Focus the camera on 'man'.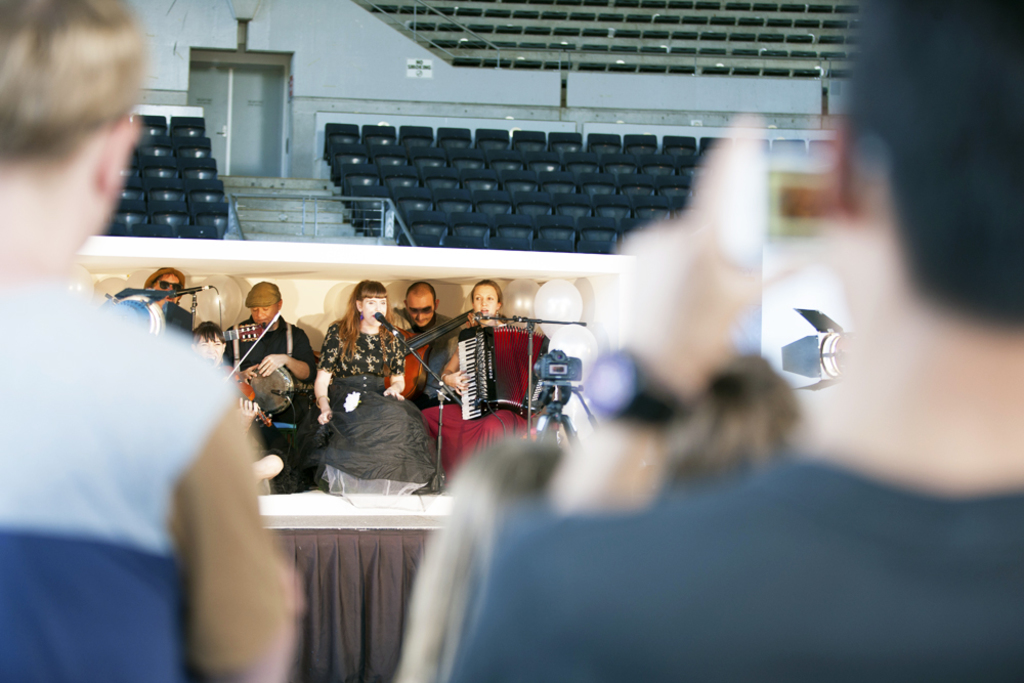
Focus region: detection(385, 275, 461, 411).
